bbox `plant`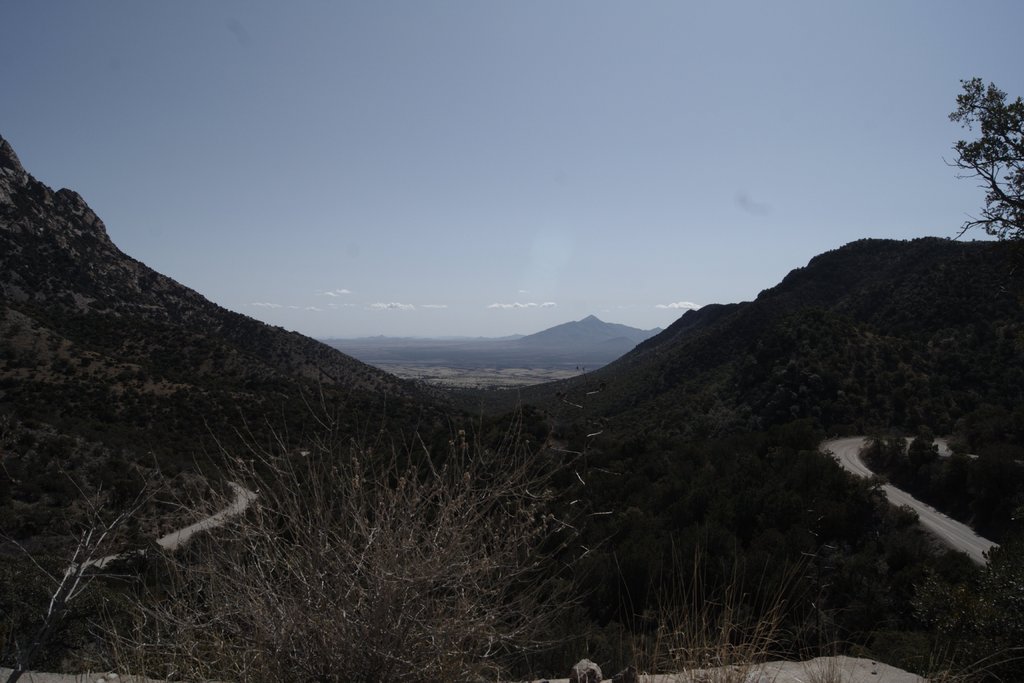
select_region(0, 367, 1023, 682)
